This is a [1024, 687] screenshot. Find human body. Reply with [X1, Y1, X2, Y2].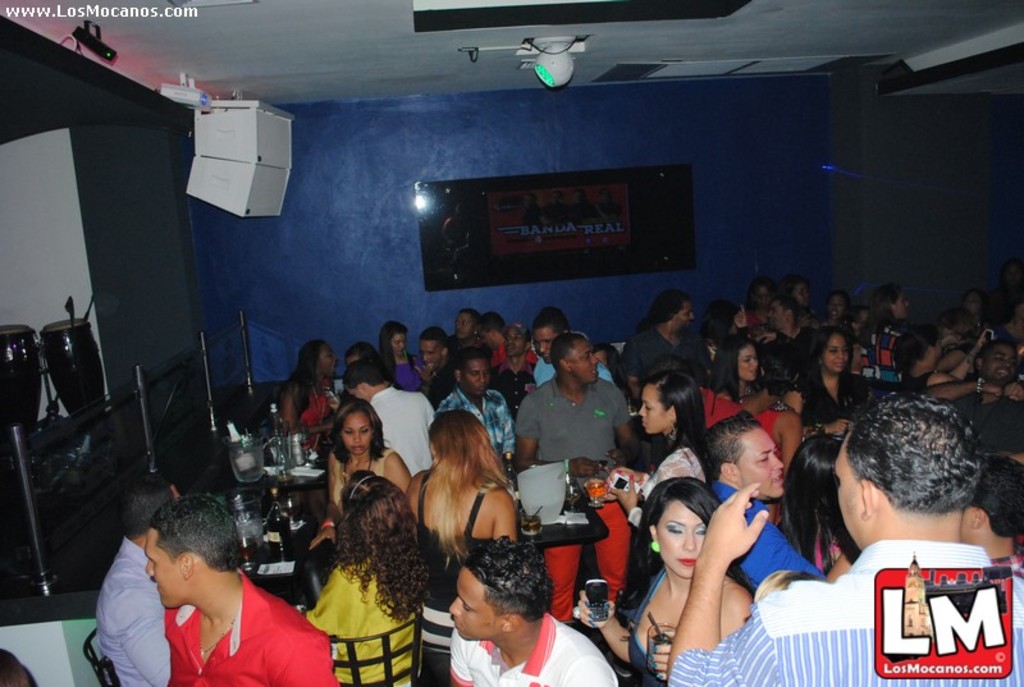
[412, 404, 529, 674].
